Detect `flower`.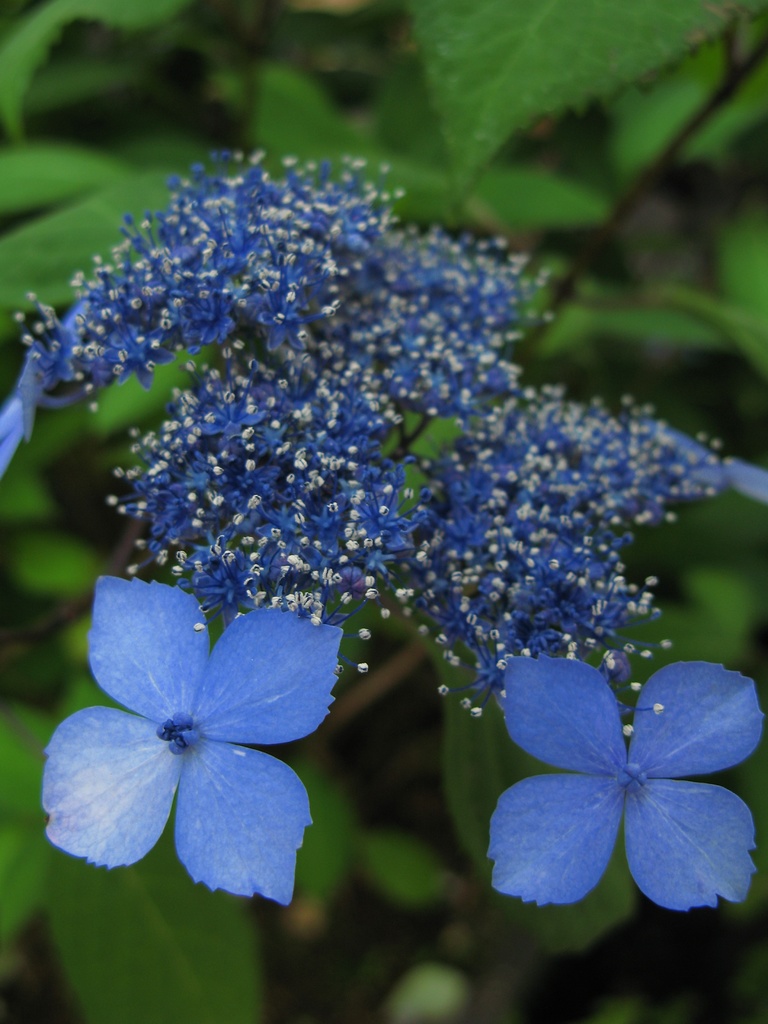
Detected at BBox(34, 573, 347, 911).
